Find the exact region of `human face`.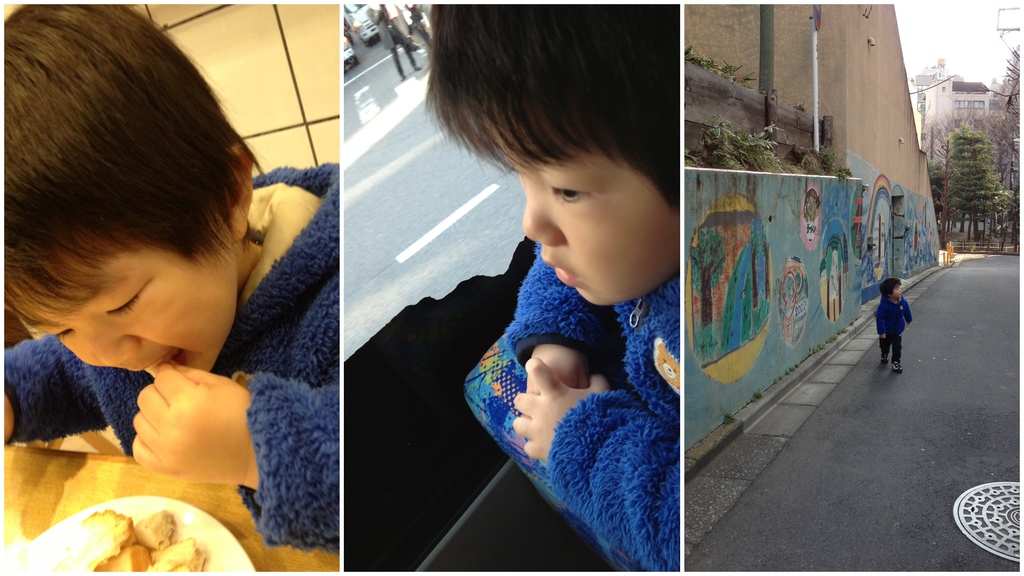
Exact region: <box>4,259,233,371</box>.
